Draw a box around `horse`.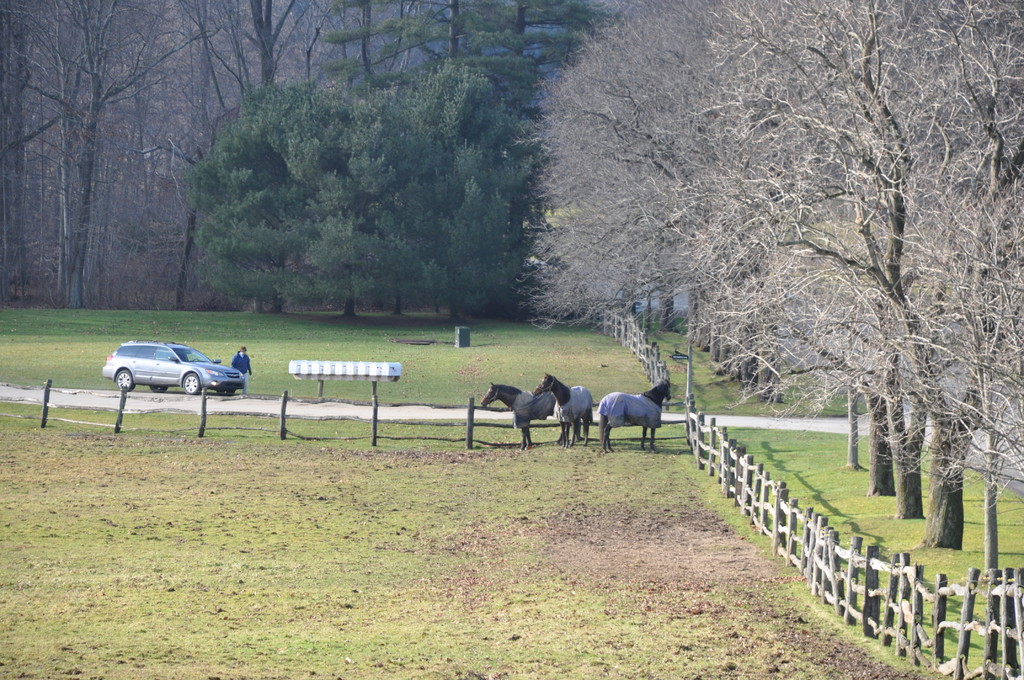
[531, 371, 593, 450].
